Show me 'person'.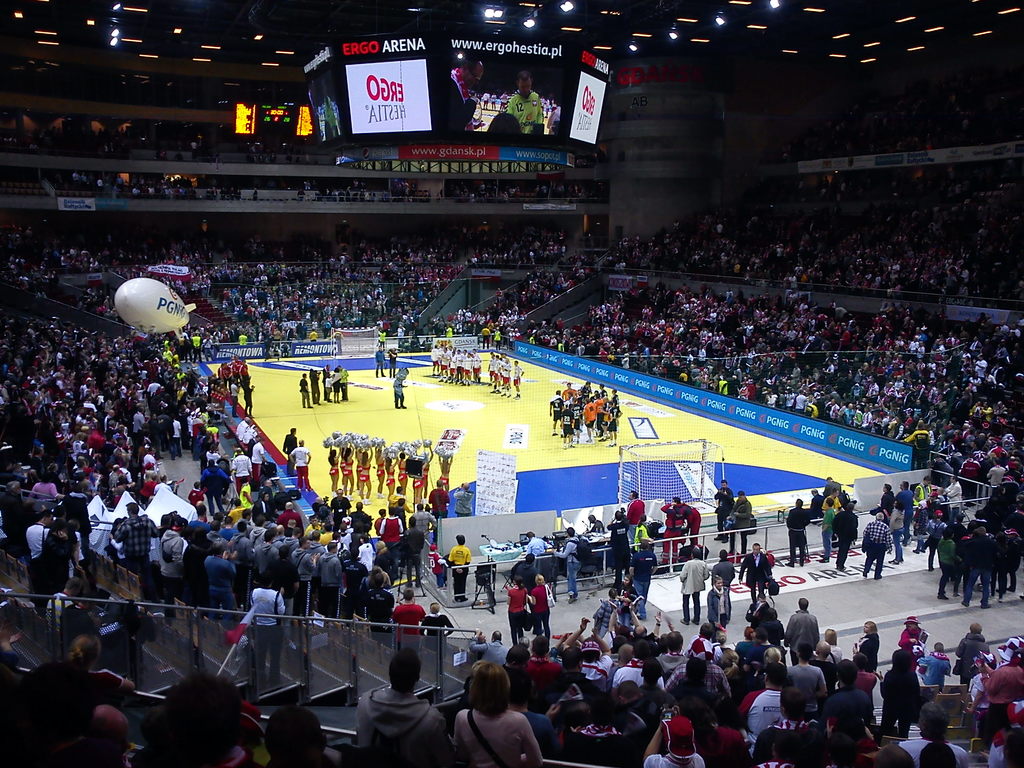
'person' is here: region(215, 352, 252, 416).
